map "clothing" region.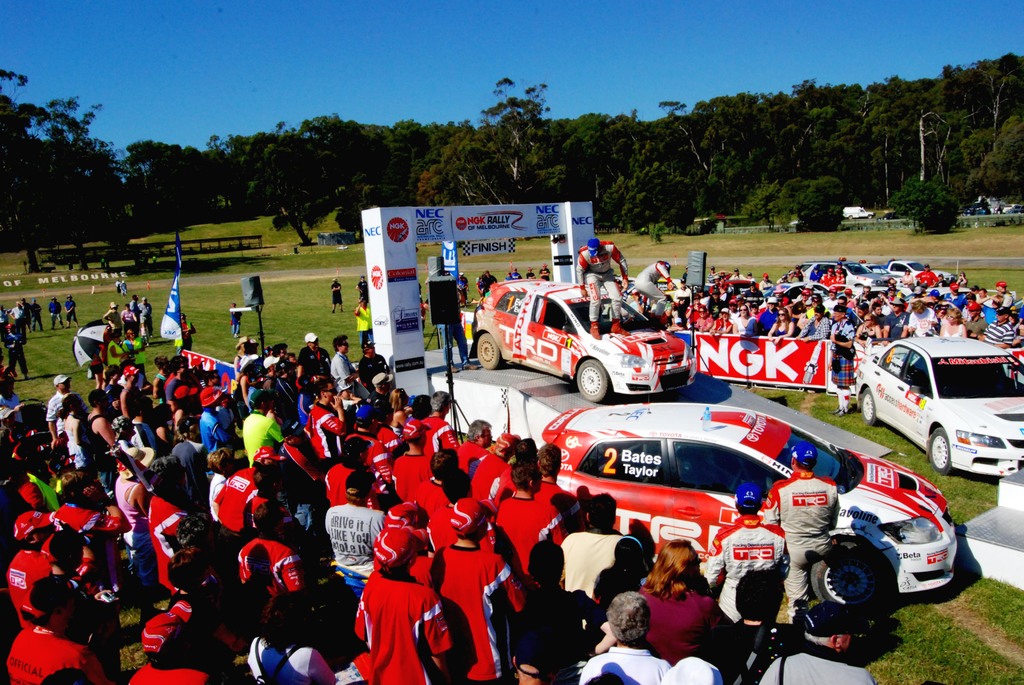
Mapped to 99/303/152/337.
